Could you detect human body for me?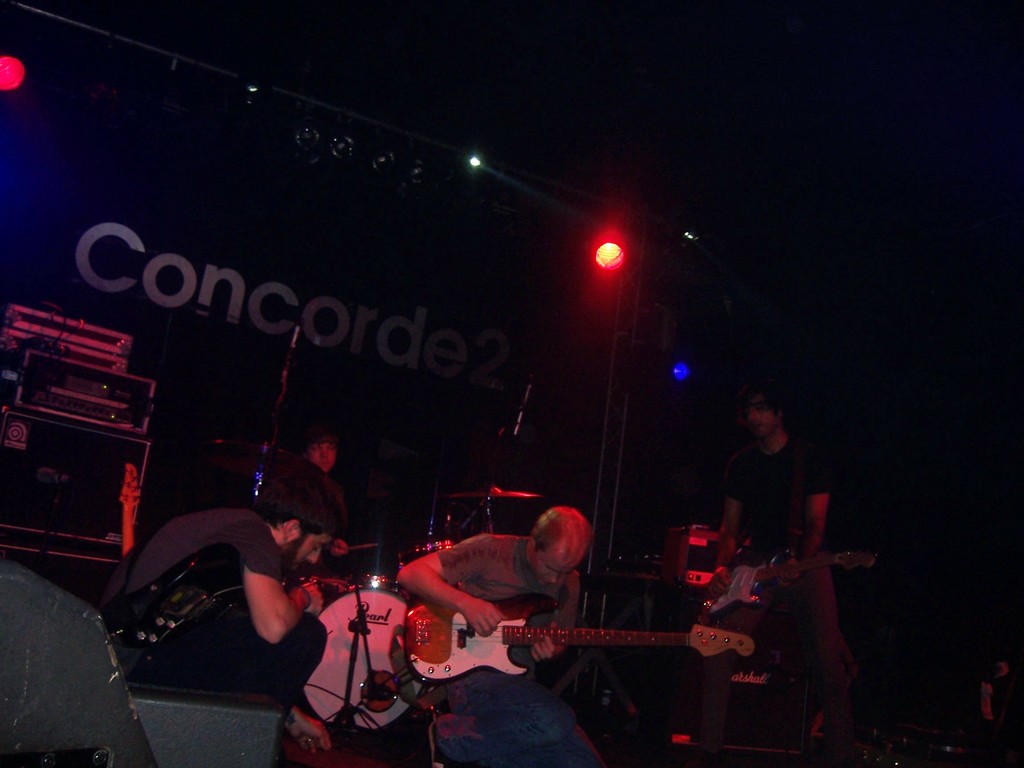
Detection result: [x1=99, y1=505, x2=318, y2=680].
